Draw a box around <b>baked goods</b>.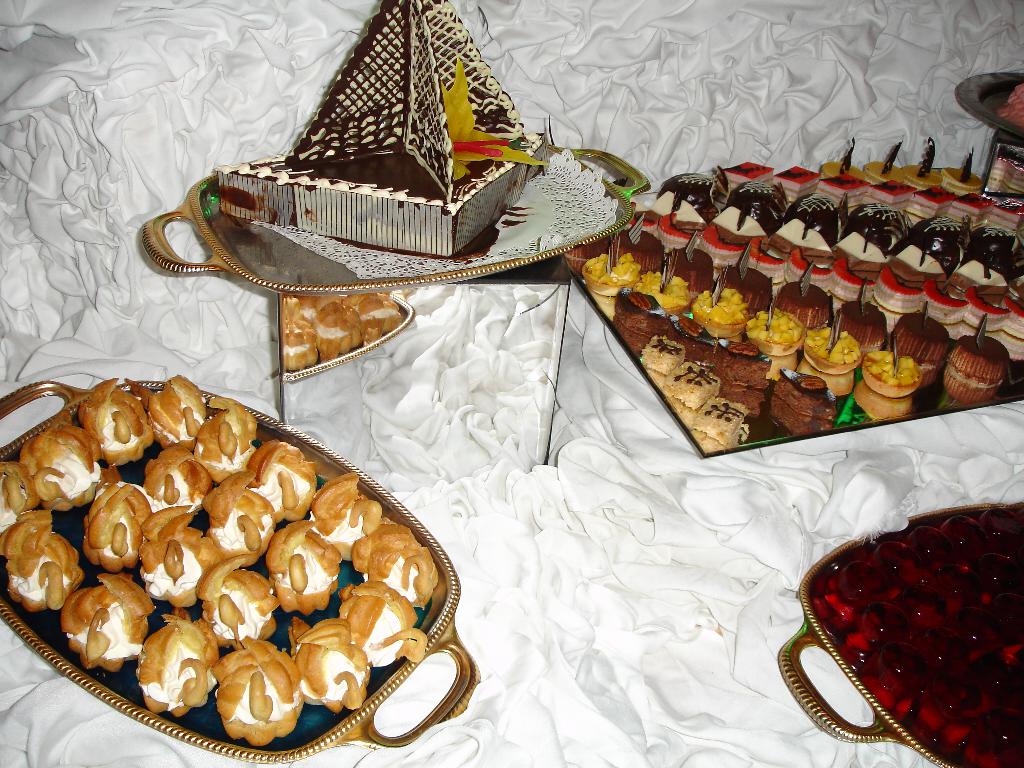
947, 193, 997, 228.
